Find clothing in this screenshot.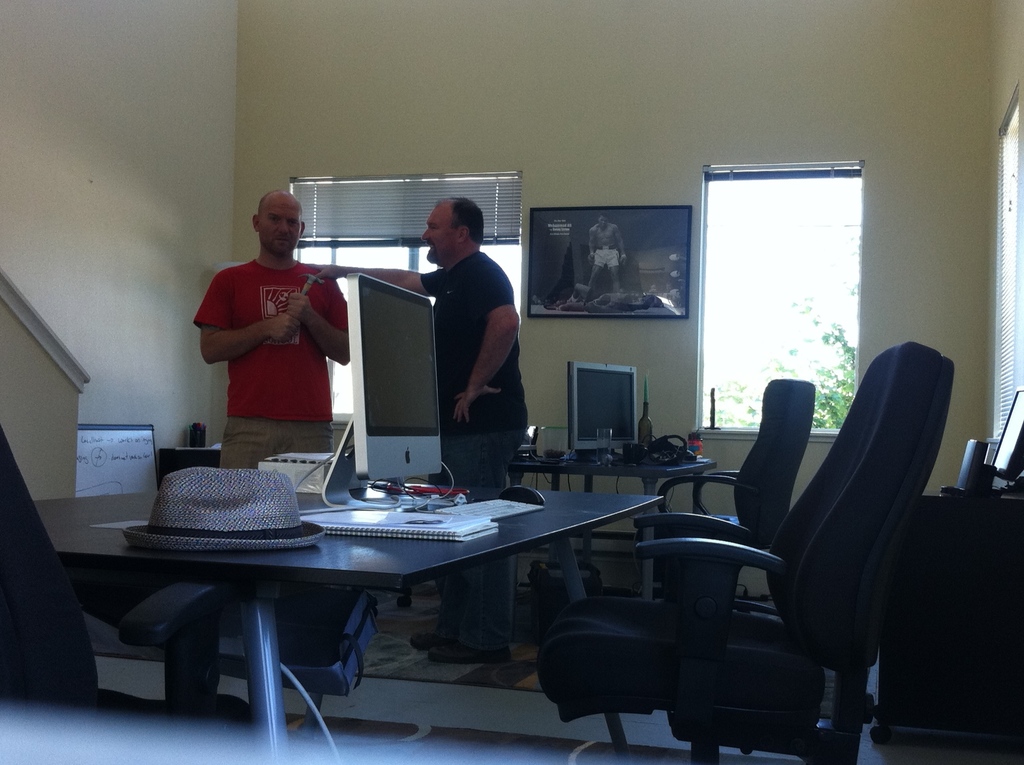
The bounding box for clothing is <region>592, 246, 623, 268</region>.
